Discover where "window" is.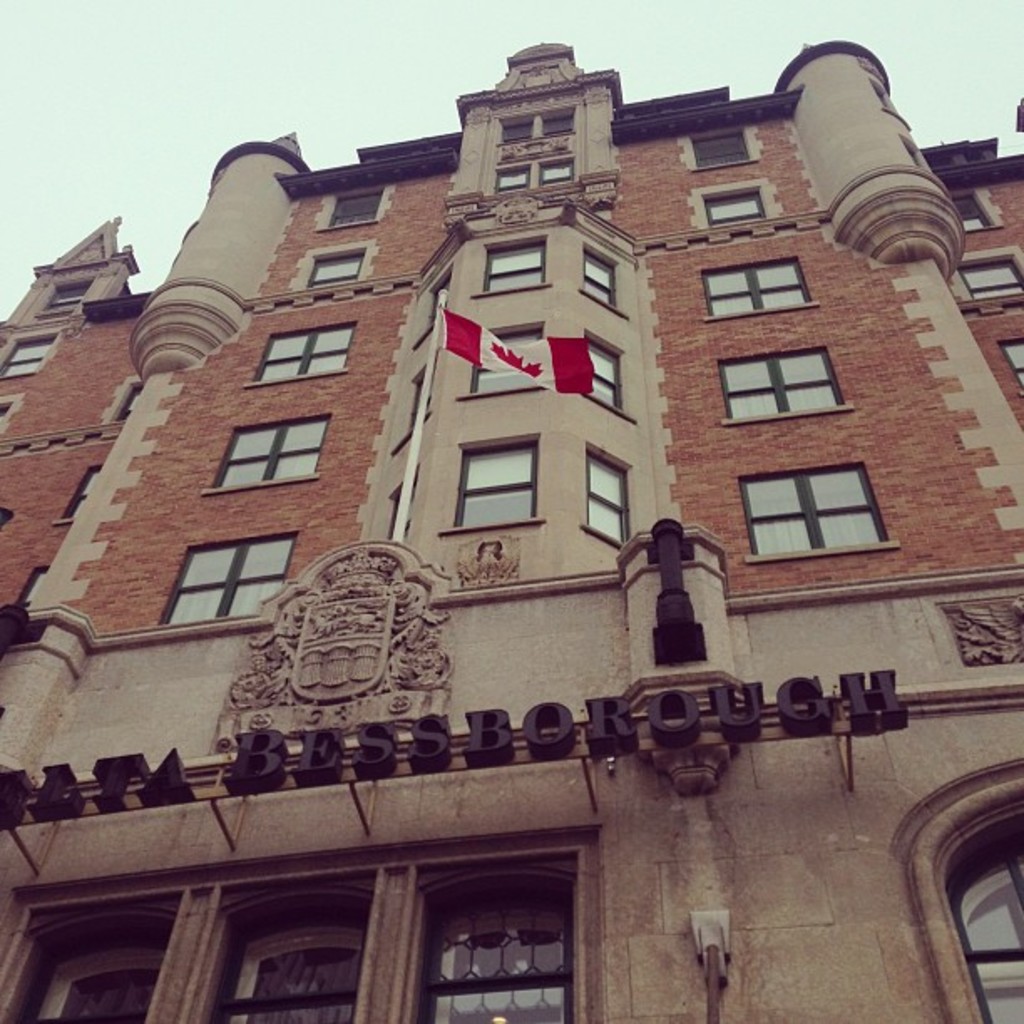
Discovered at bbox(229, 413, 336, 477).
